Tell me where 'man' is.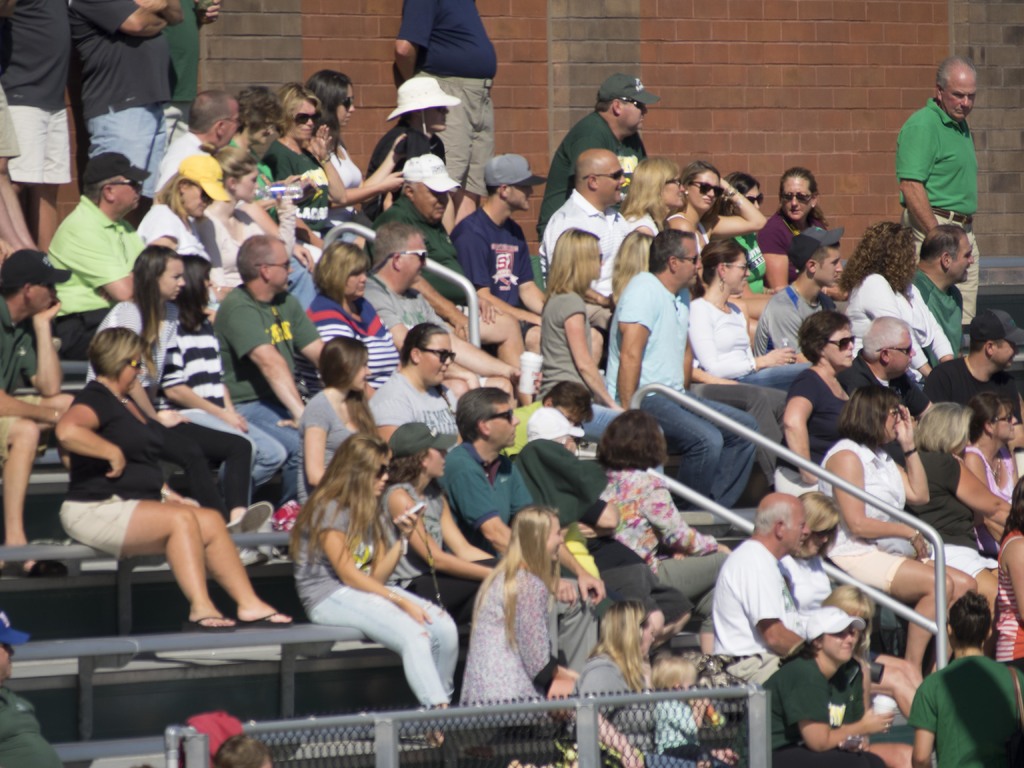
'man' is at 891/56/981/341.
